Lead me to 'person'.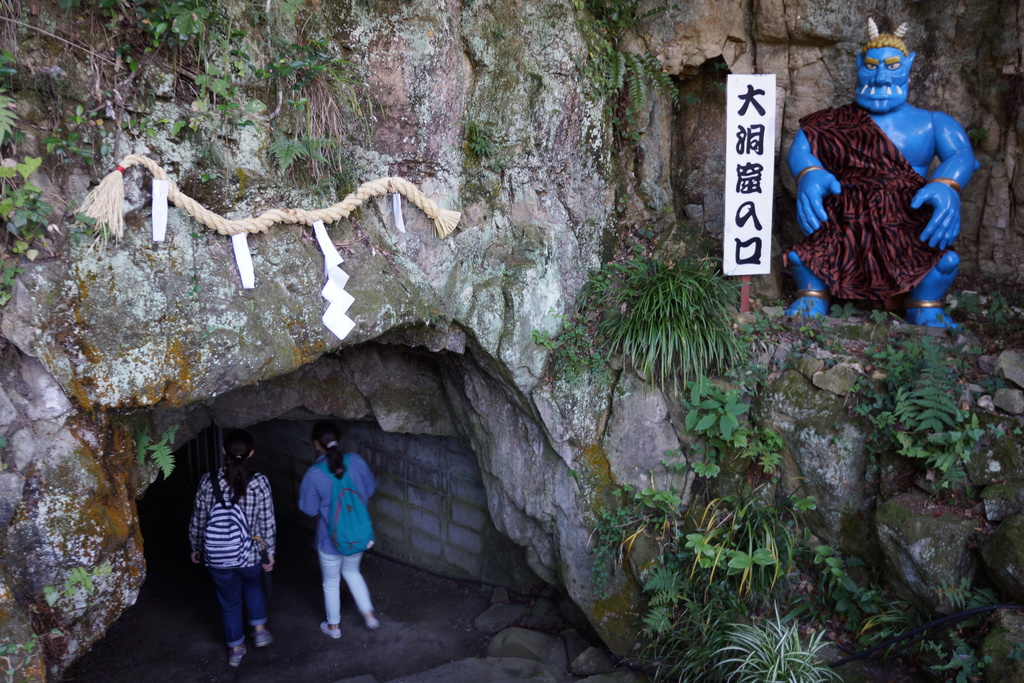
Lead to l=285, t=429, r=370, b=650.
